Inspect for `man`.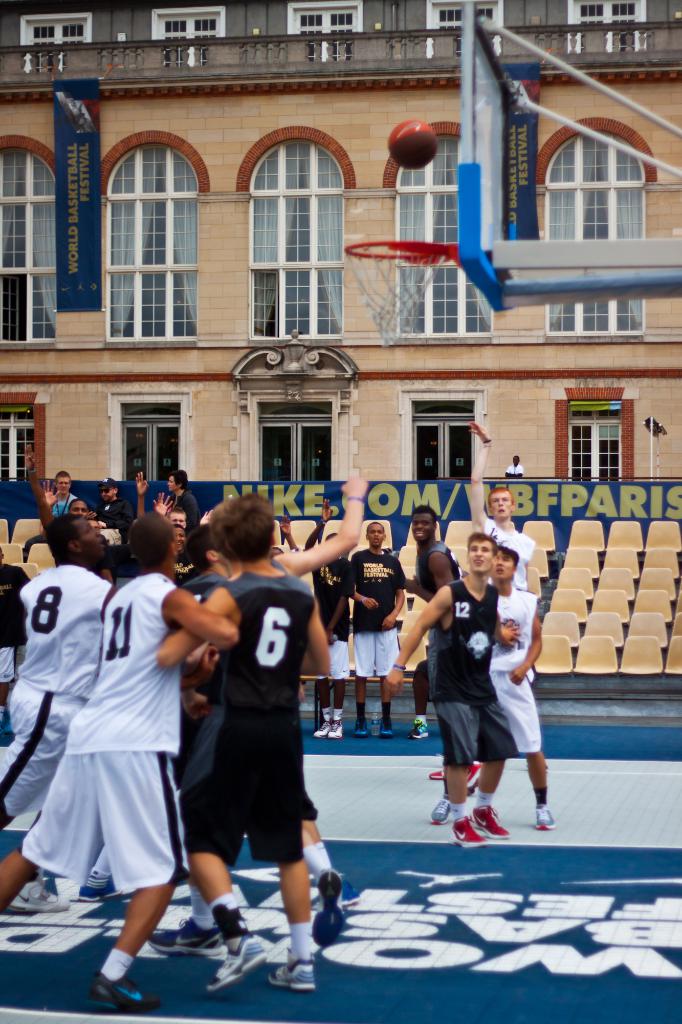
Inspection: box=[466, 421, 536, 596].
